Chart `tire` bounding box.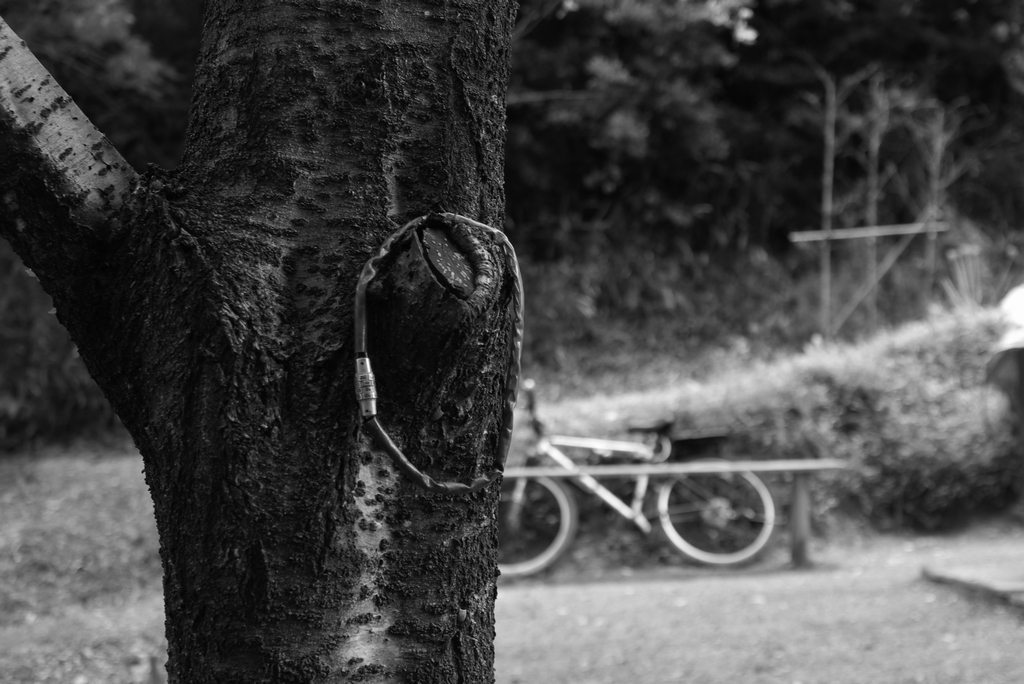
Charted: 500/463/571/581.
